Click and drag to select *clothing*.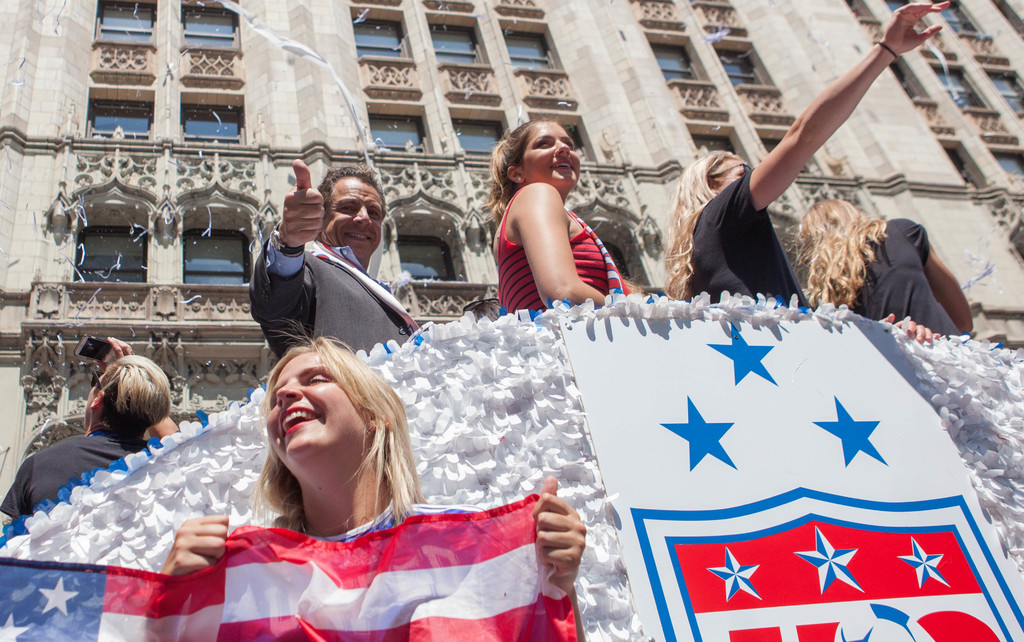
Selection: (left=244, top=224, right=423, bottom=371).
